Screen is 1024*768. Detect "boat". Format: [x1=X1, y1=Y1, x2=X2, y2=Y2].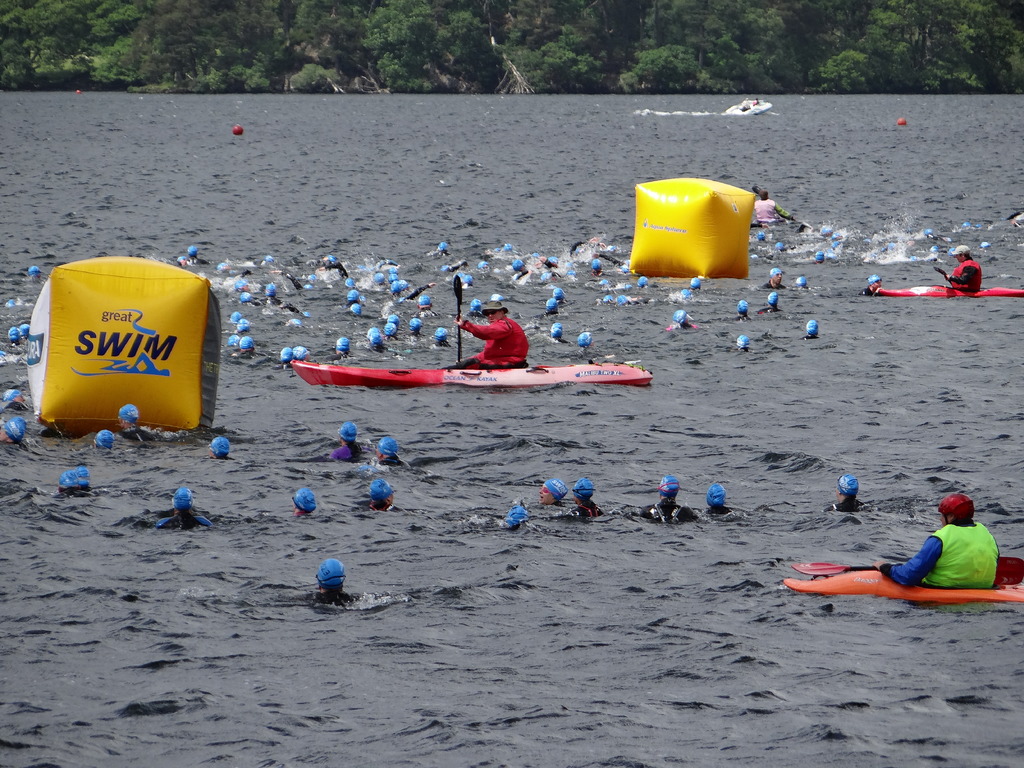
[x1=785, y1=568, x2=1023, y2=608].
